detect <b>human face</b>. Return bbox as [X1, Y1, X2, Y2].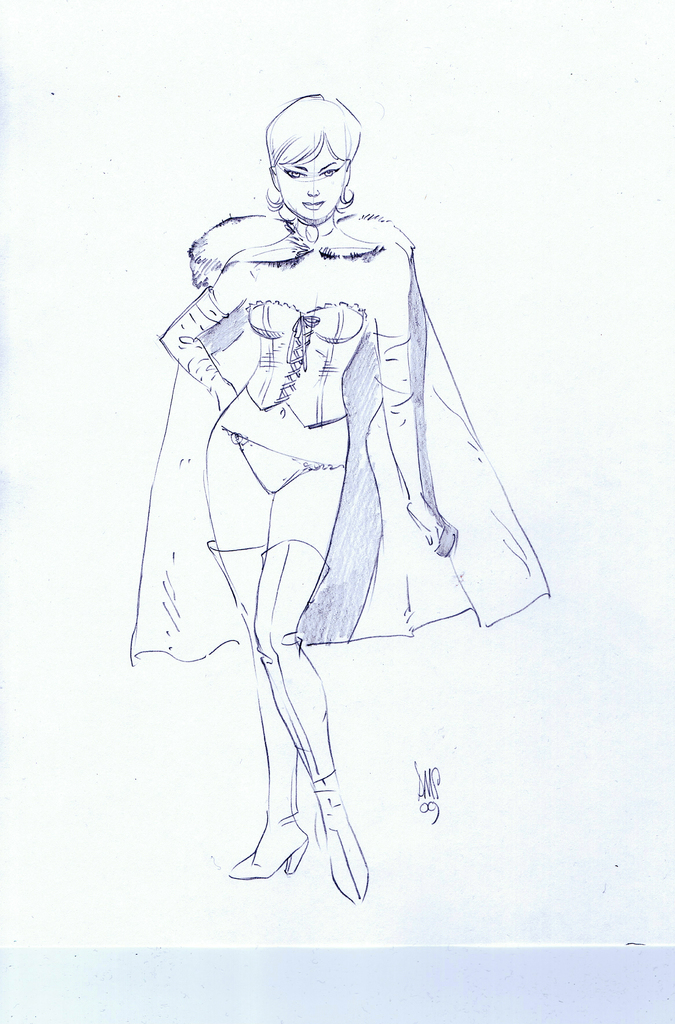
[276, 143, 348, 220].
